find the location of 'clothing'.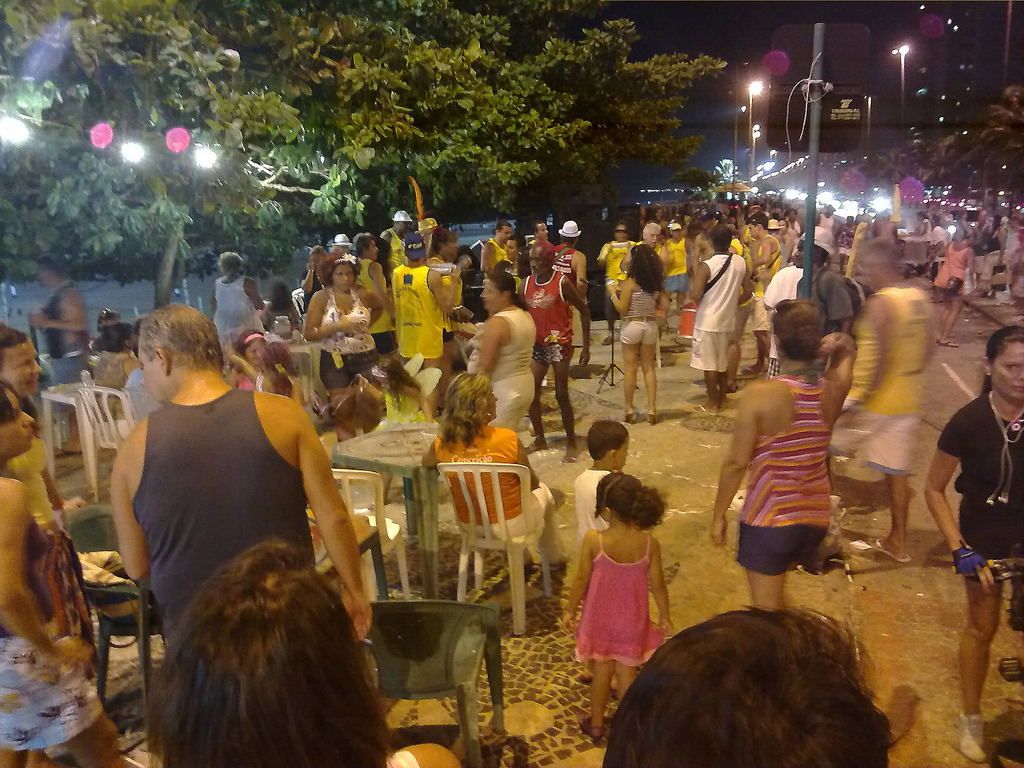
Location: l=458, t=307, r=545, b=435.
